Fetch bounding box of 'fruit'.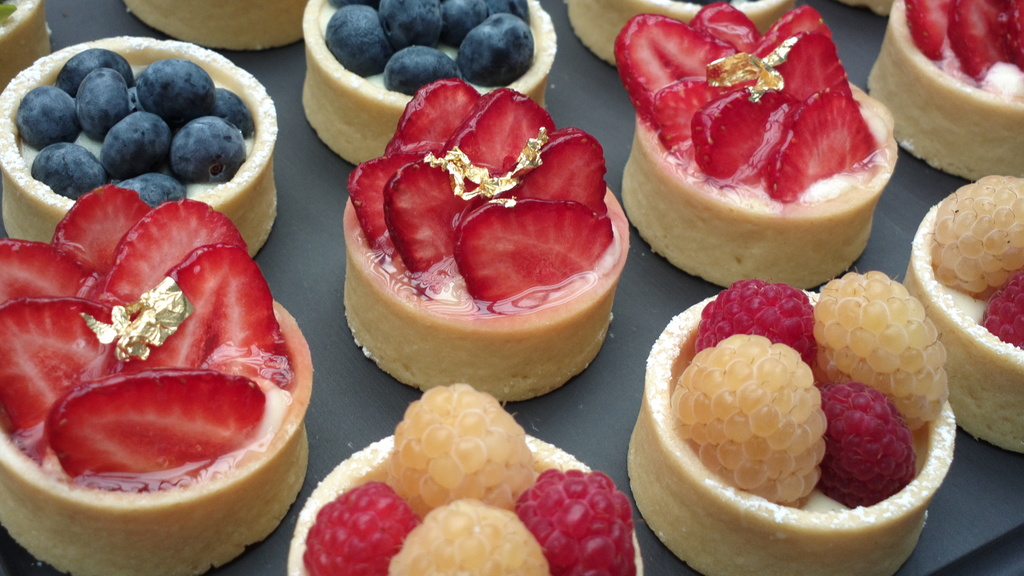
Bbox: select_region(303, 478, 415, 575).
